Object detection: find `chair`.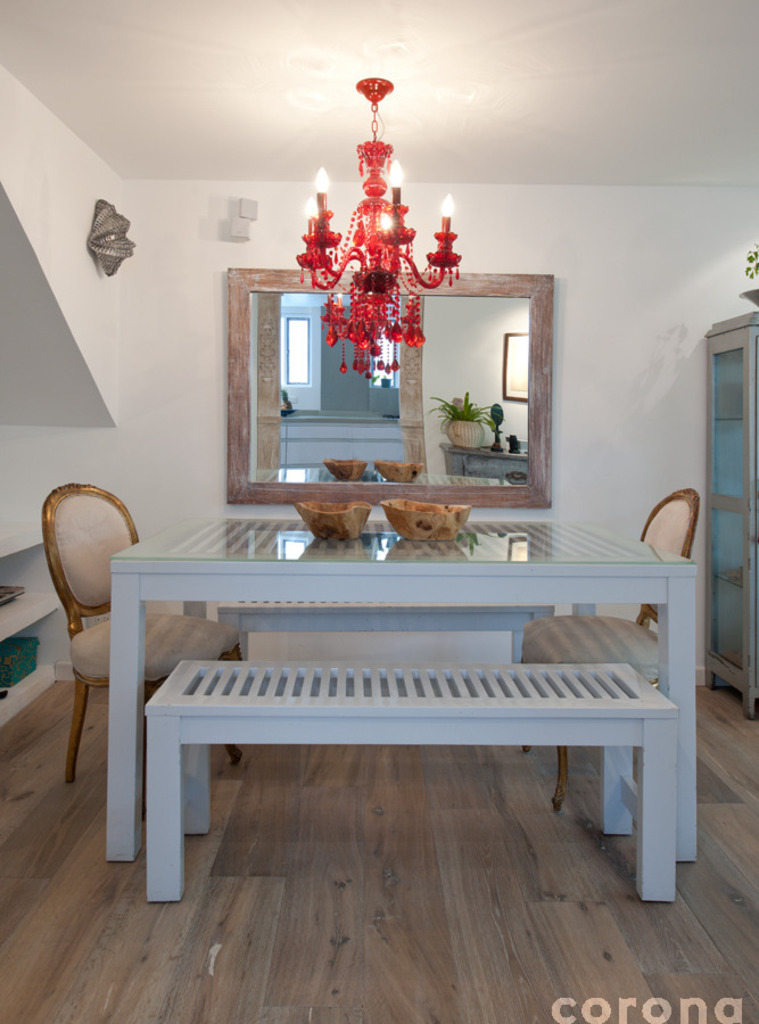
(left=30, top=487, right=248, bottom=784).
